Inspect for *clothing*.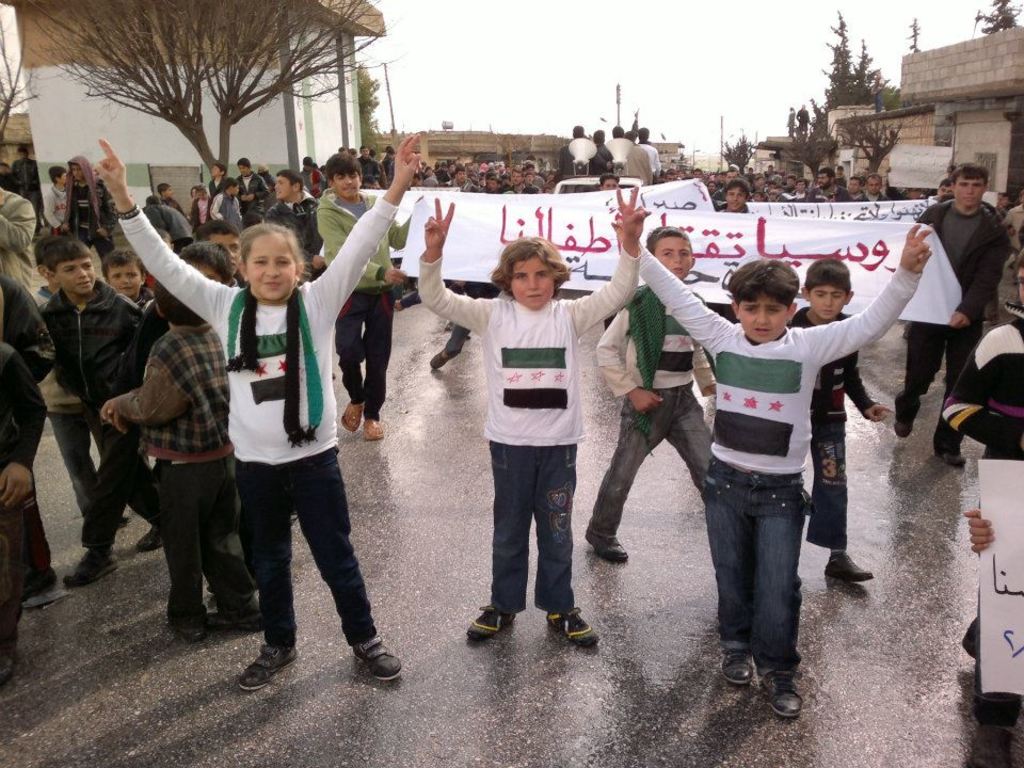
Inspection: x1=782 y1=313 x2=879 y2=546.
